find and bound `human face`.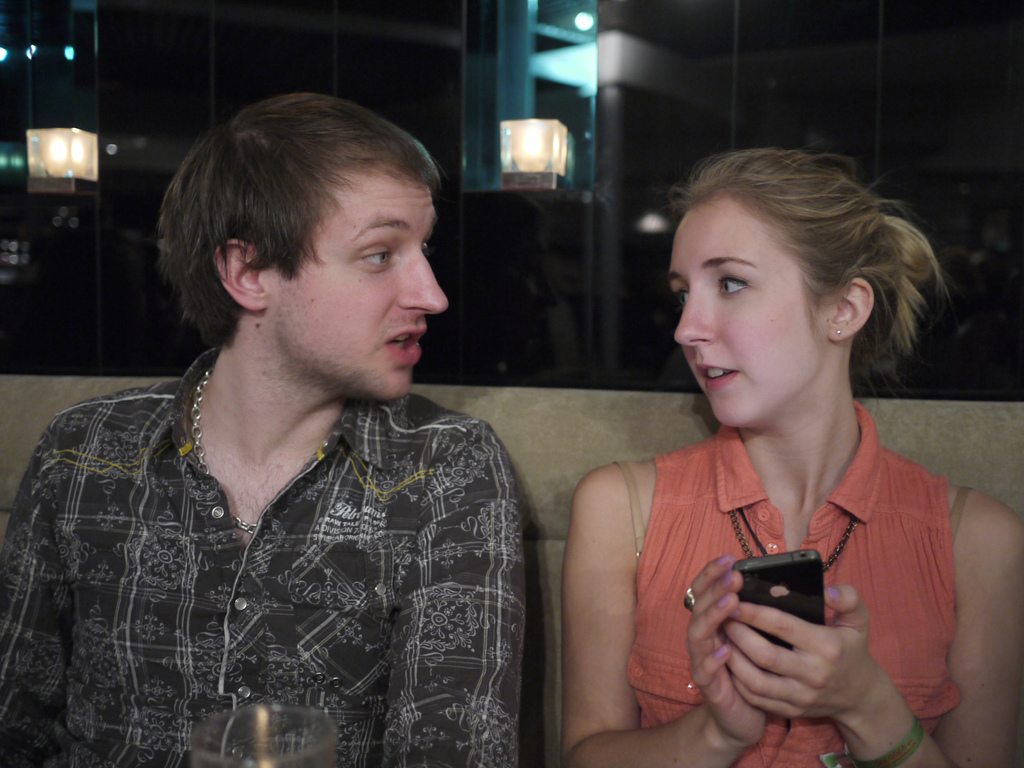
Bound: (x1=668, y1=202, x2=835, y2=426).
